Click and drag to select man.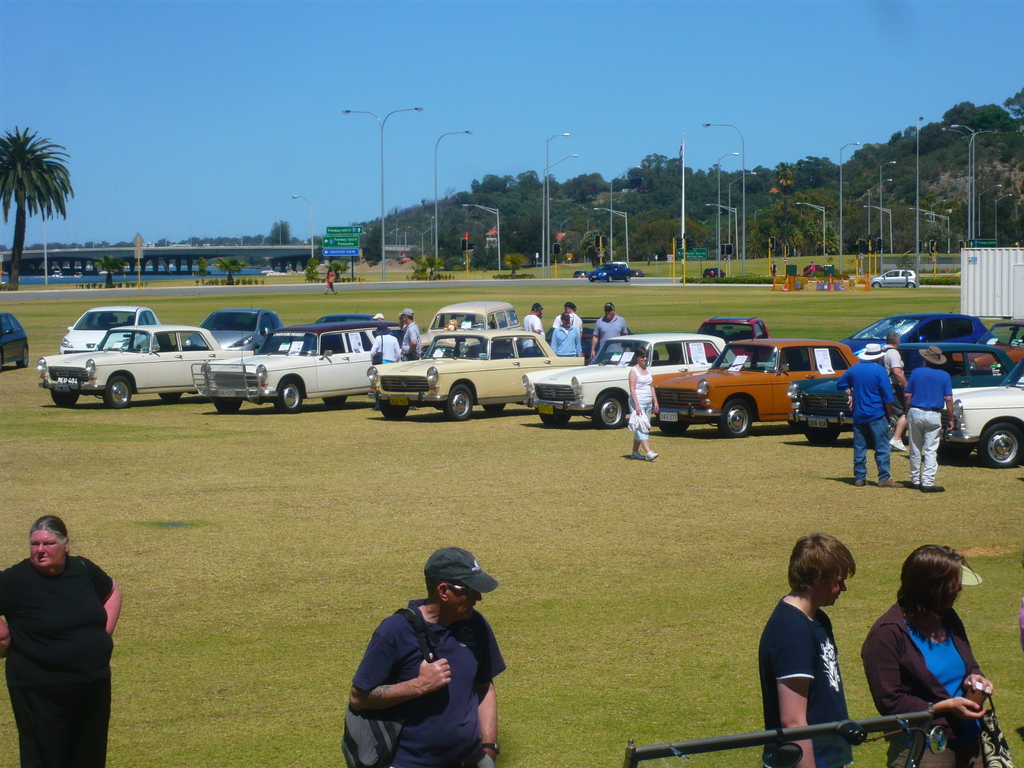
Selection: [552,312,582,361].
